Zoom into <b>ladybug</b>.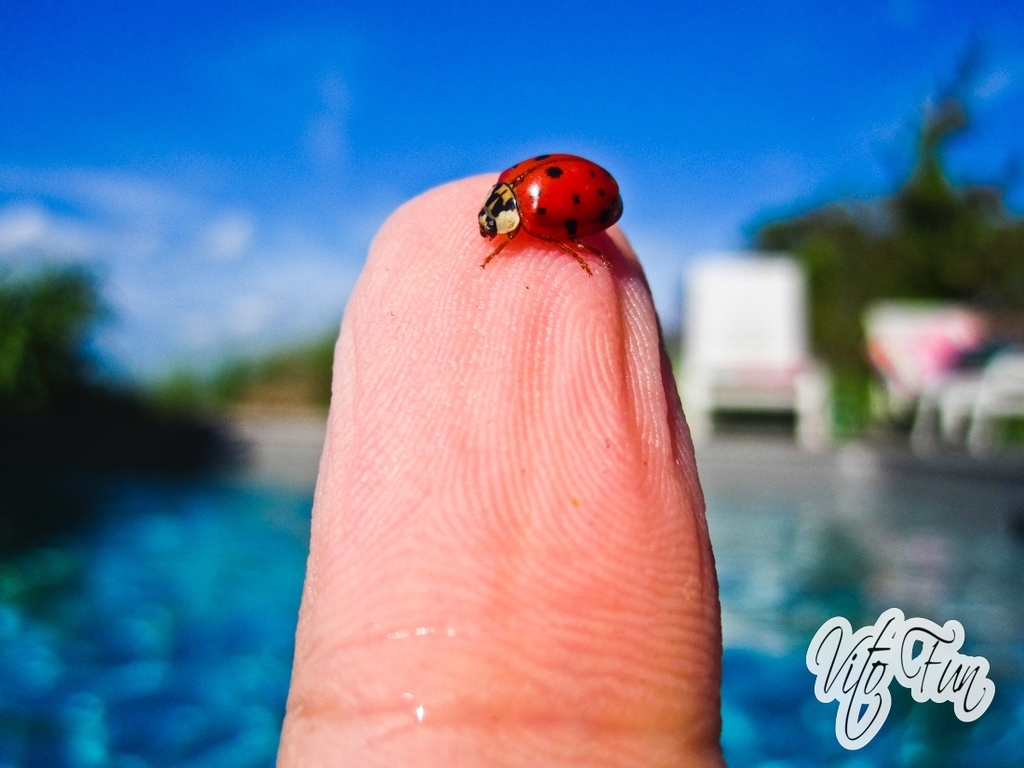
Zoom target: box=[475, 155, 623, 274].
